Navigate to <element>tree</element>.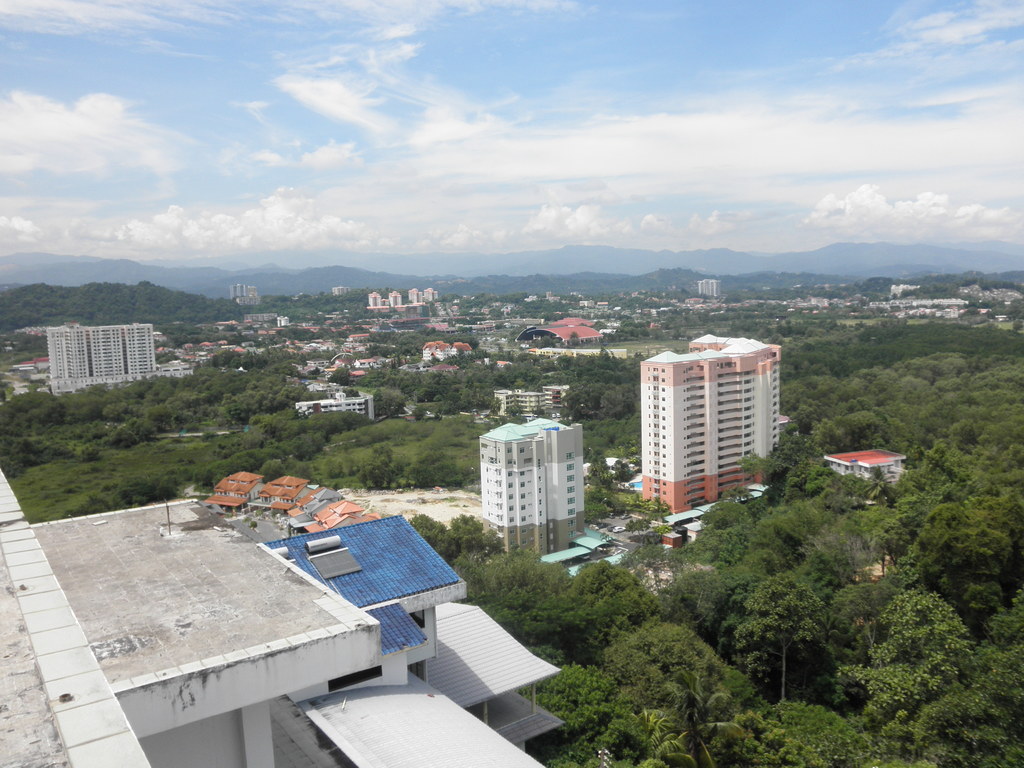
Navigation target: rect(401, 403, 1023, 767).
